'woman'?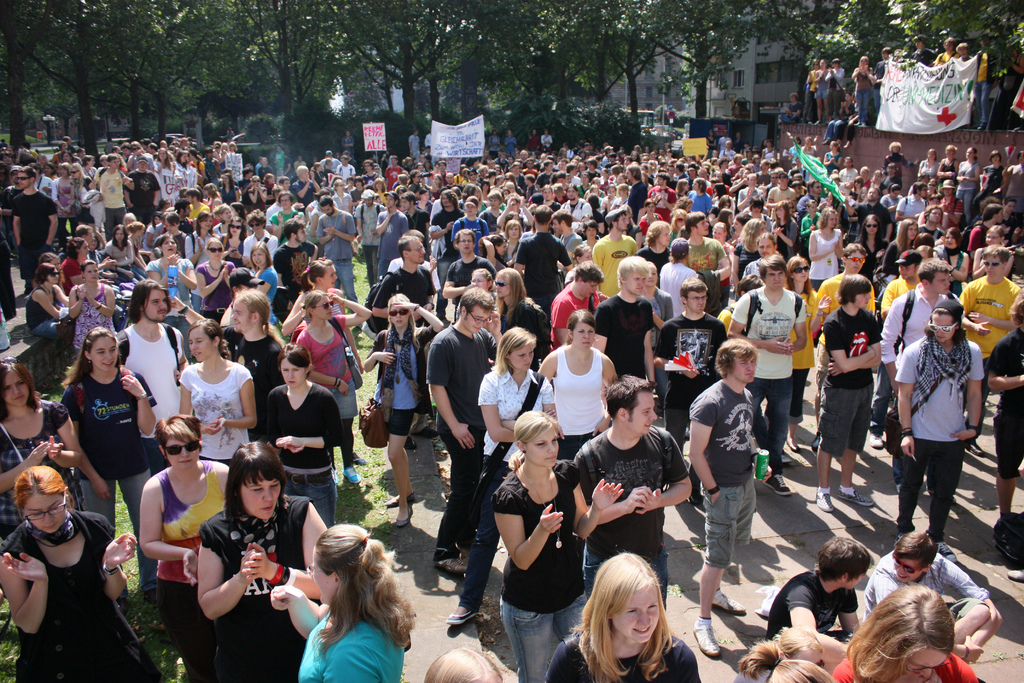
BBox(154, 145, 178, 203)
